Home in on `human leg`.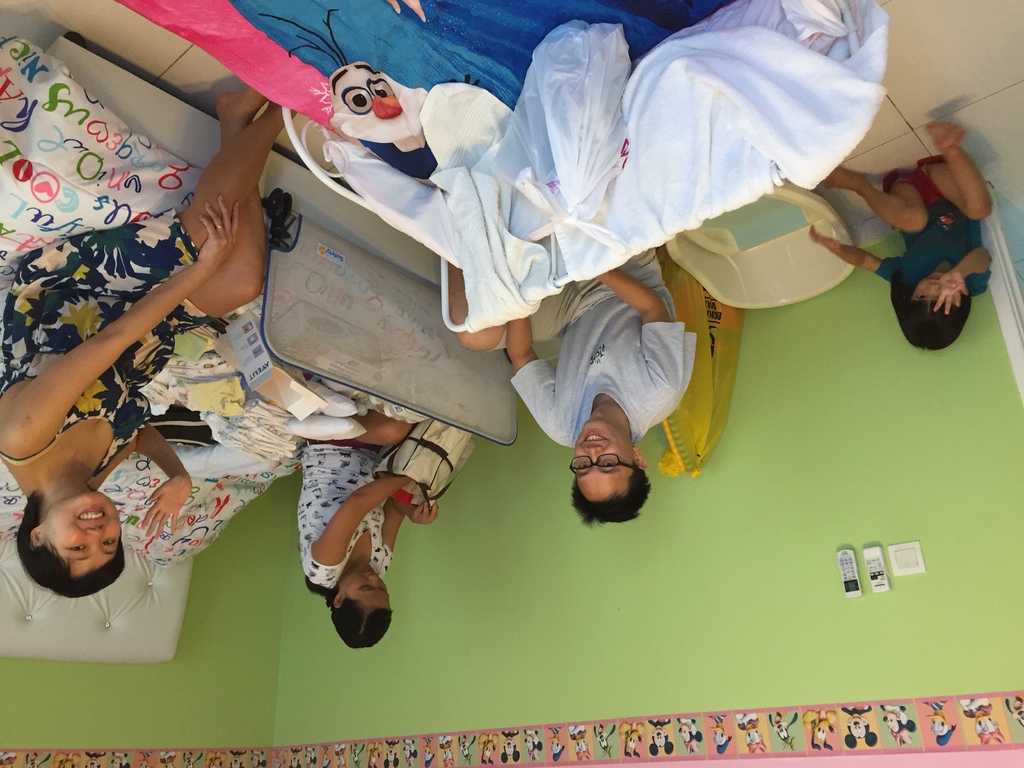
Homed in at [x1=185, y1=100, x2=284, y2=260].
